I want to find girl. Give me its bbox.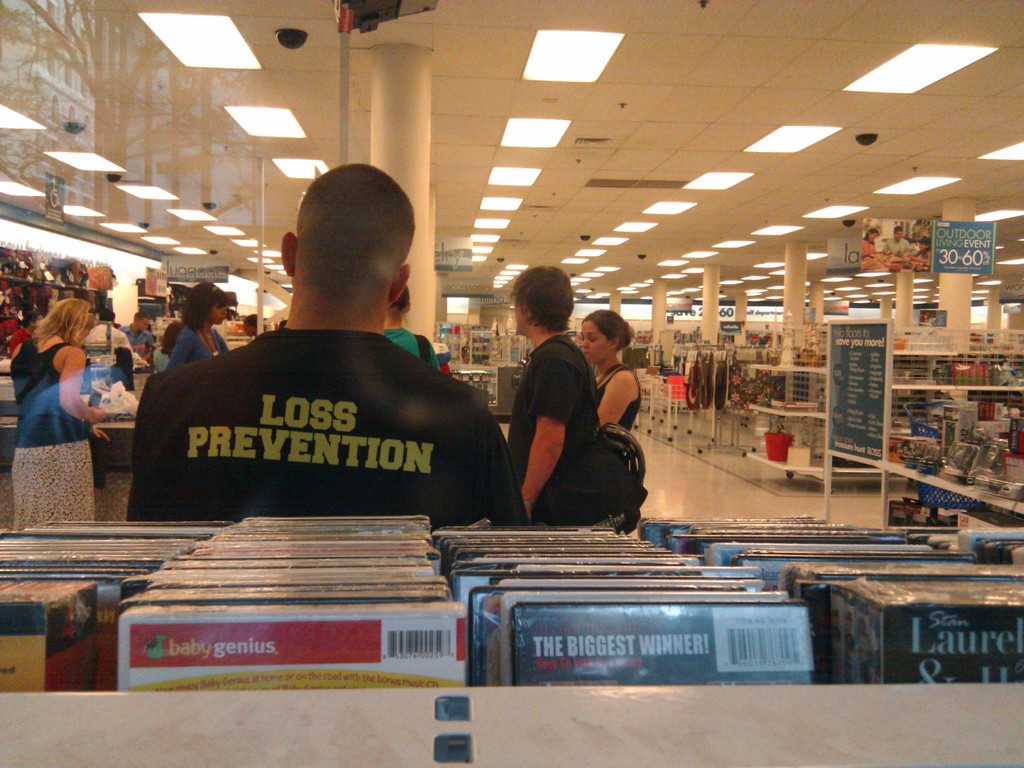
<region>164, 282, 228, 367</region>.
